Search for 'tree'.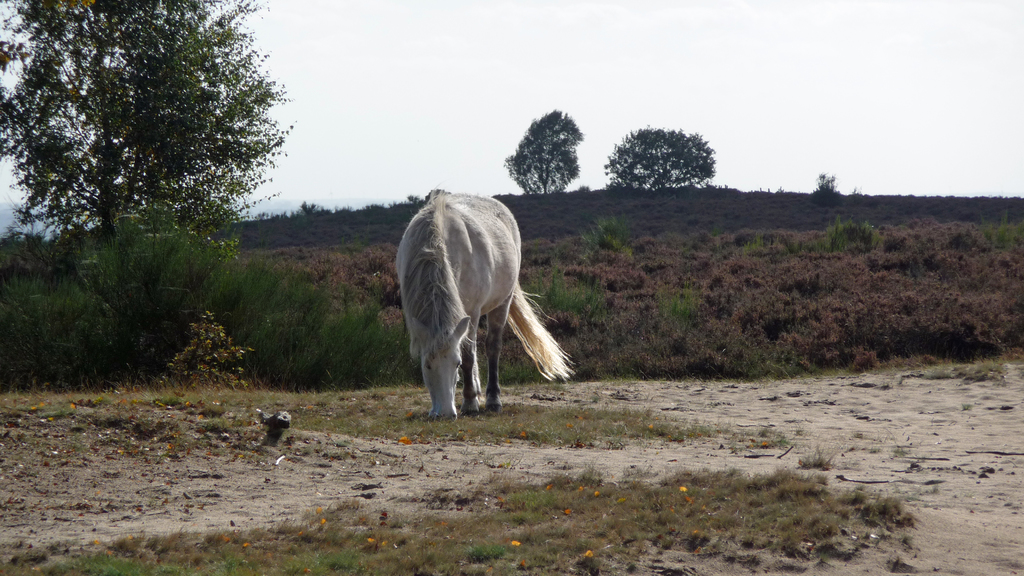
Found at (left=0, top=0, right=294, bottom=269).
